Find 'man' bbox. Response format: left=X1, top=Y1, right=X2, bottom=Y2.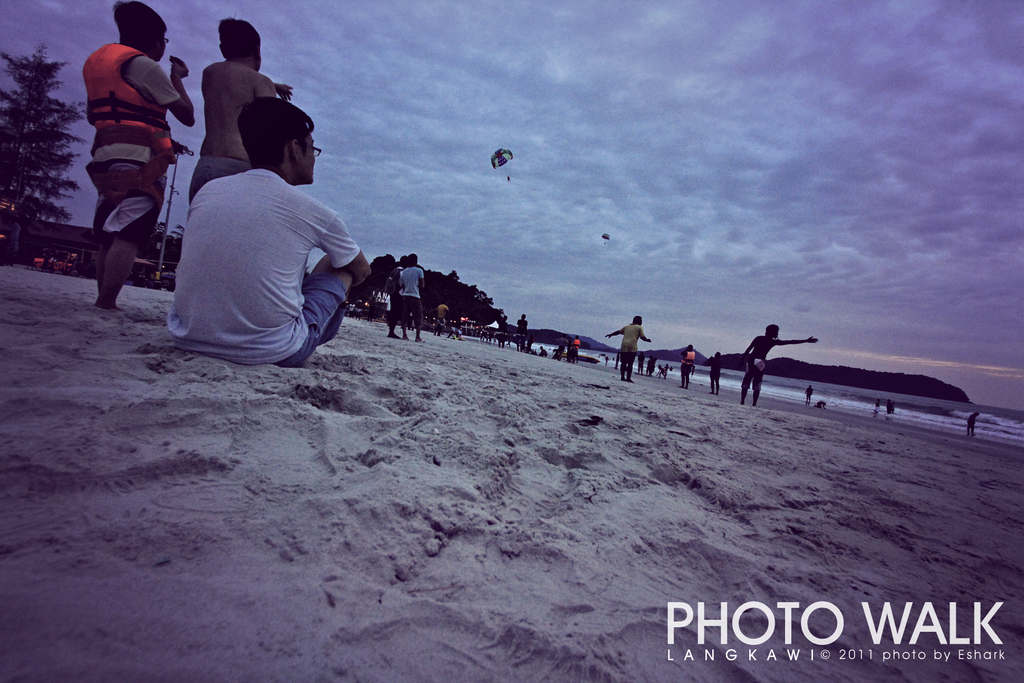
left=743, top=322, right=817, bottom=407.
